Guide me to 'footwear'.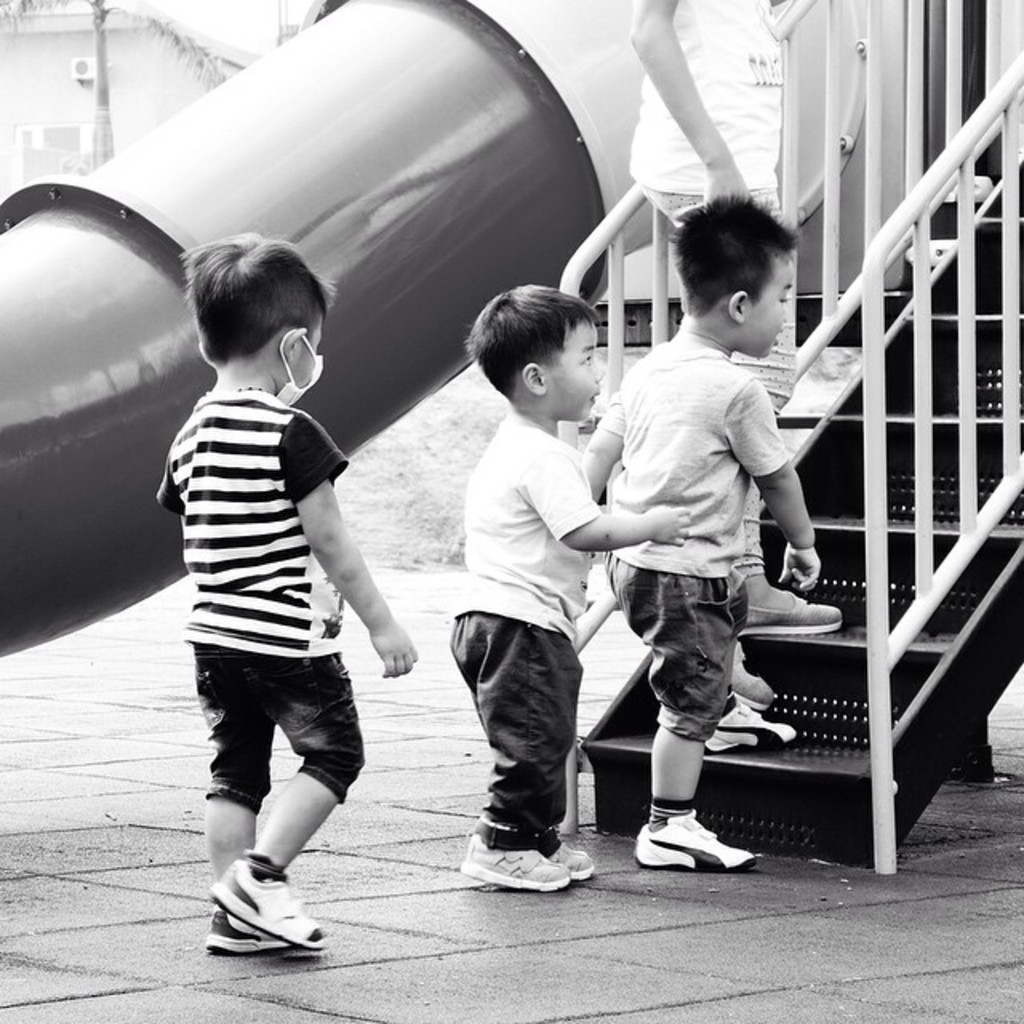
Guidance: x1=205 y1=858 x2=326 y2=949.
